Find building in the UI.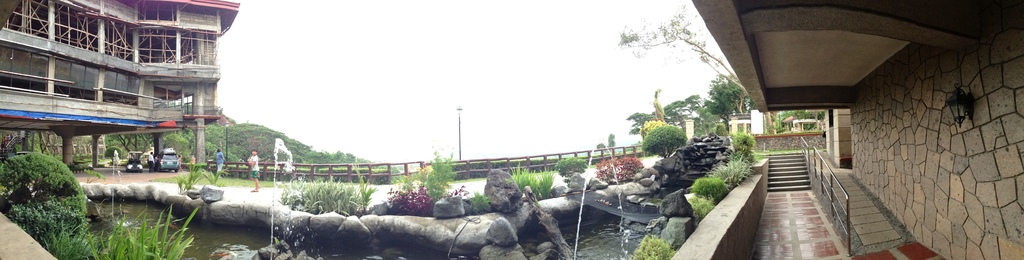
UI element at Rect(0, 0, 260, 199).
